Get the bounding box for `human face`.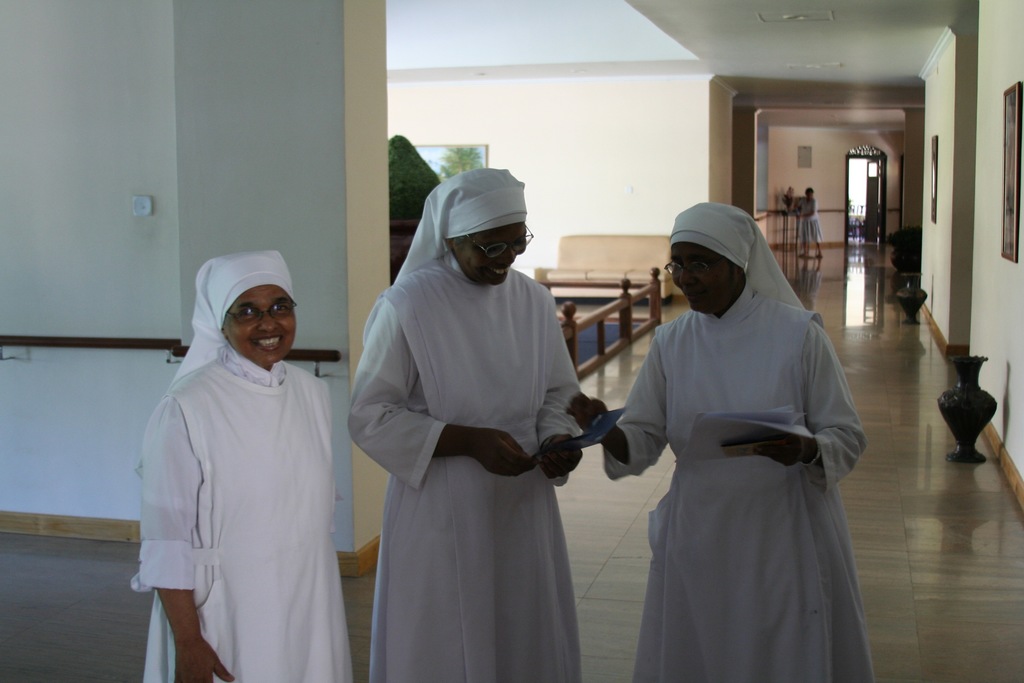
666 244 739 315.
